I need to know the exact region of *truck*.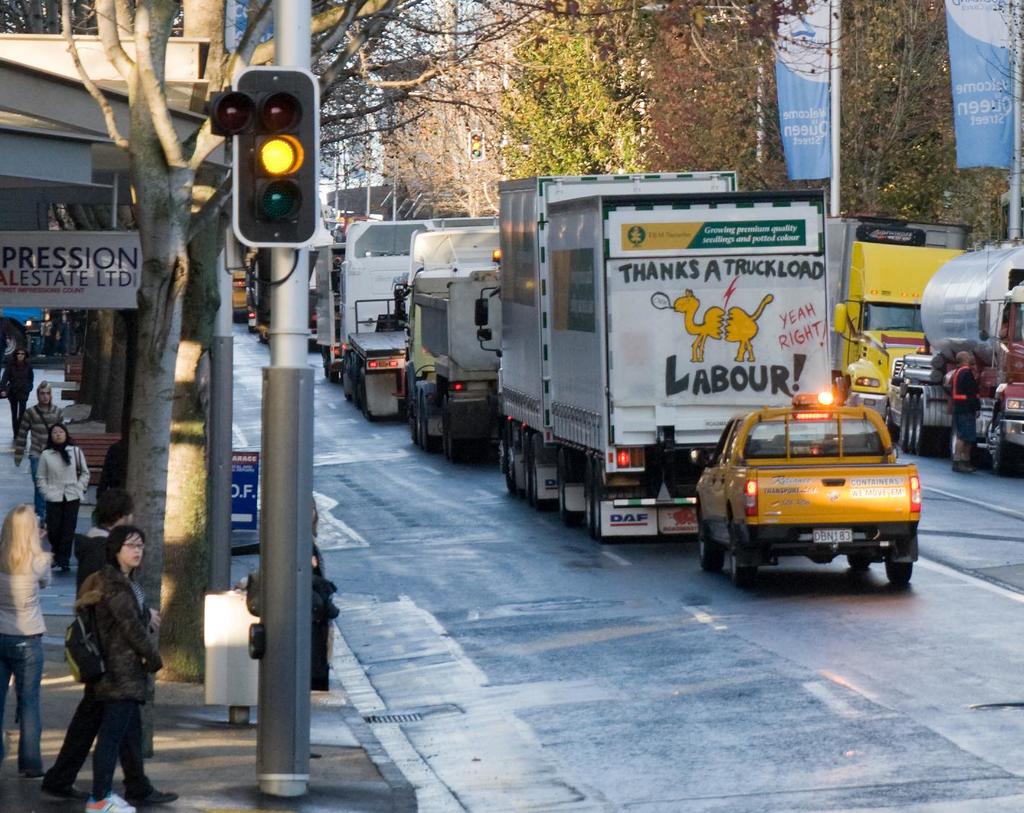
Region: (left=820, top=218, right=969, bottom=434).
